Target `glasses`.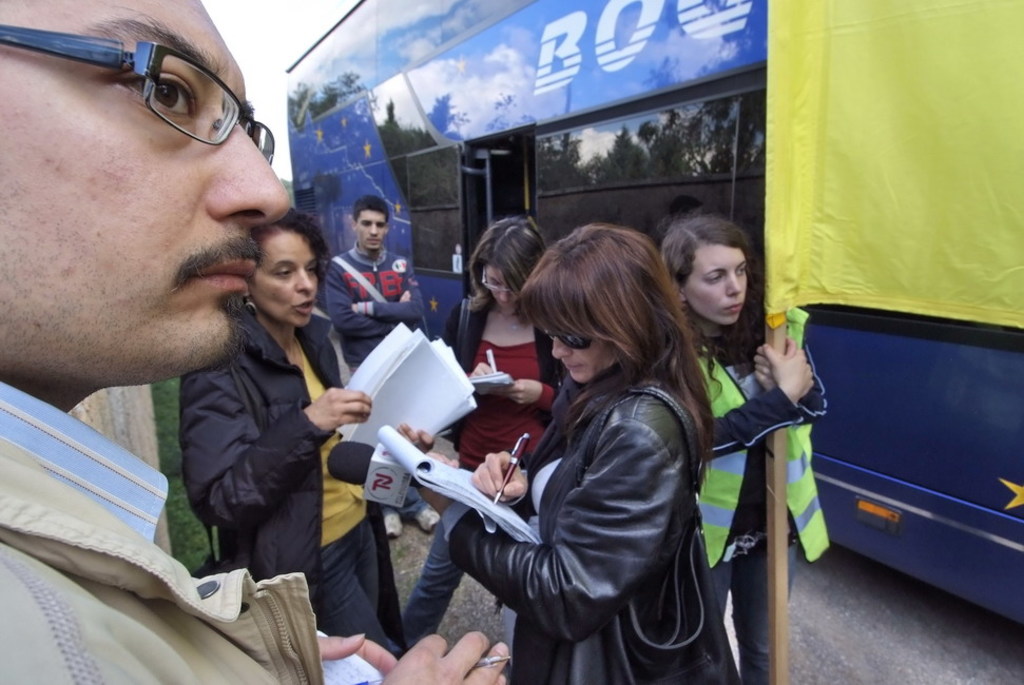
Target region: [534,326,599,353].
